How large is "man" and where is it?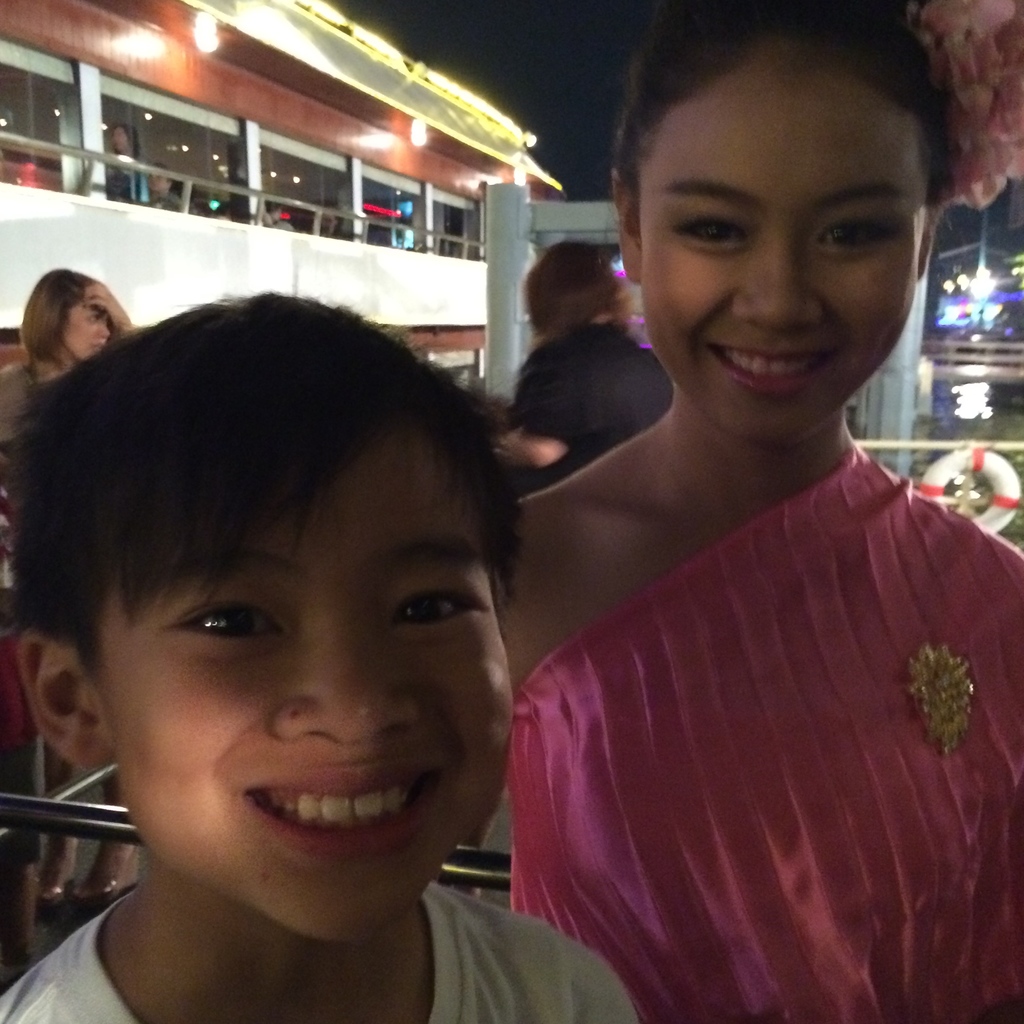
Bounding box: locate(520, 239, 641, 349).
